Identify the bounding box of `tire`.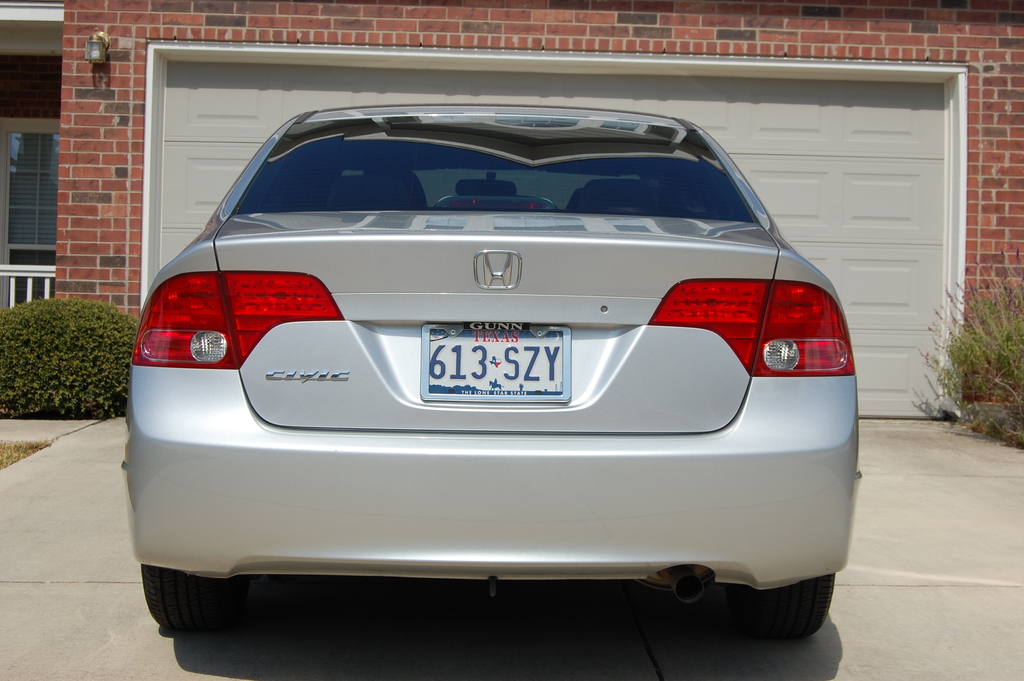
(left=751, top=571, right=840, bottom=645).
